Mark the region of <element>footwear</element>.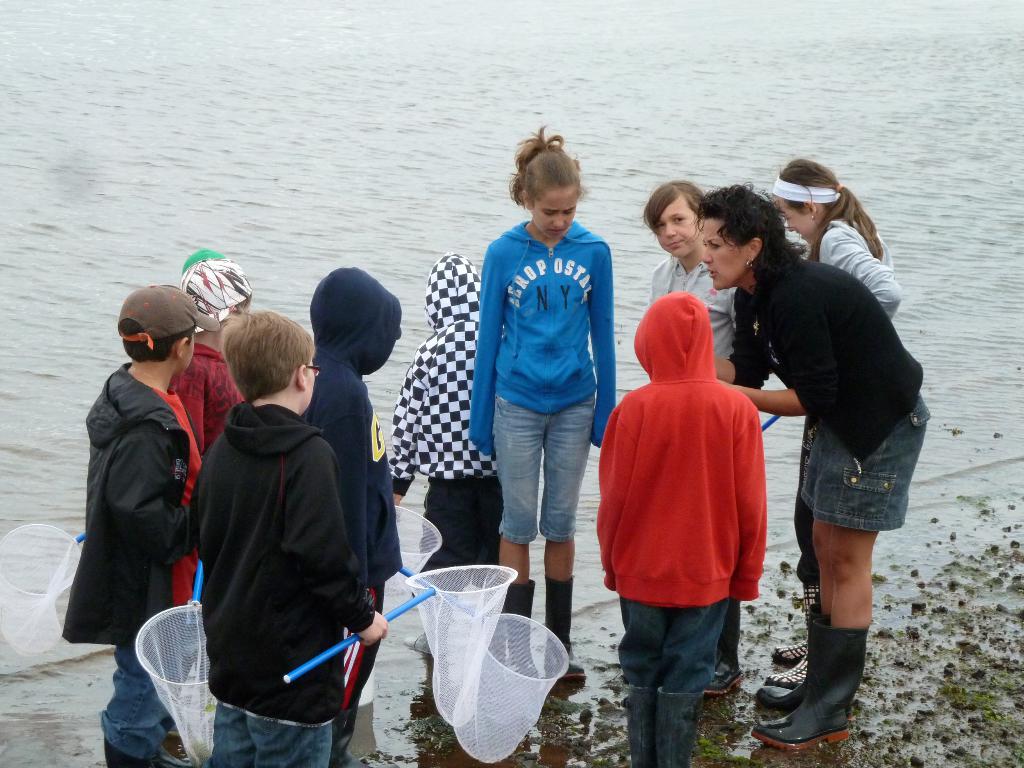
Region: left=629, top=689, right=692, bottom=767.
